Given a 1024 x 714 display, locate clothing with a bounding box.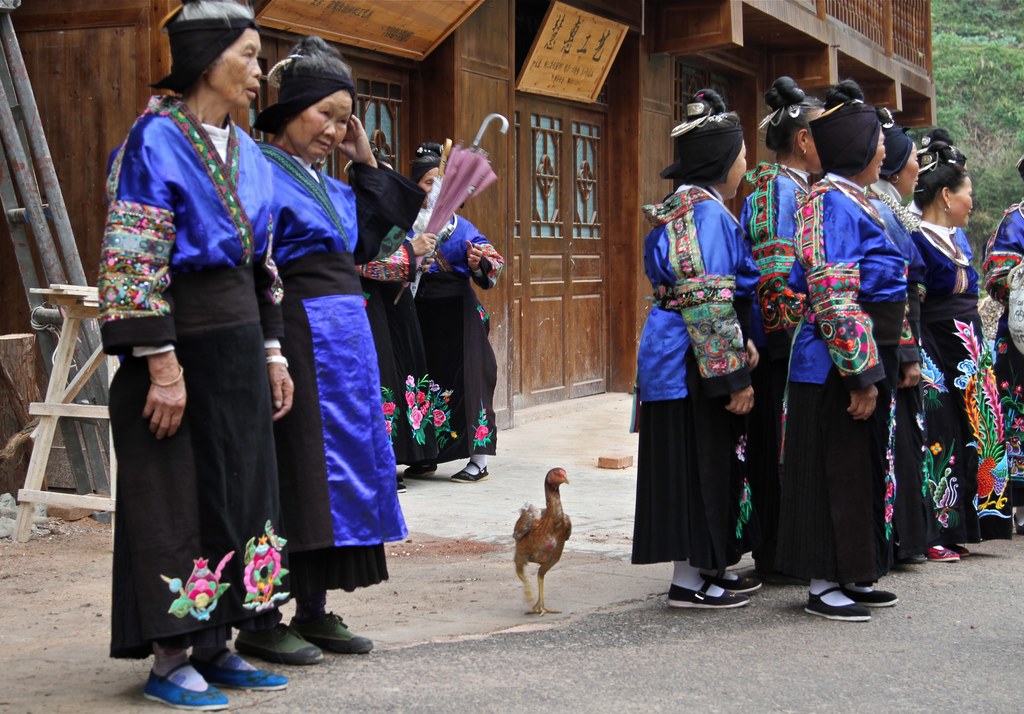
Located: [left=108, top=88, right=336, bottom=658].
